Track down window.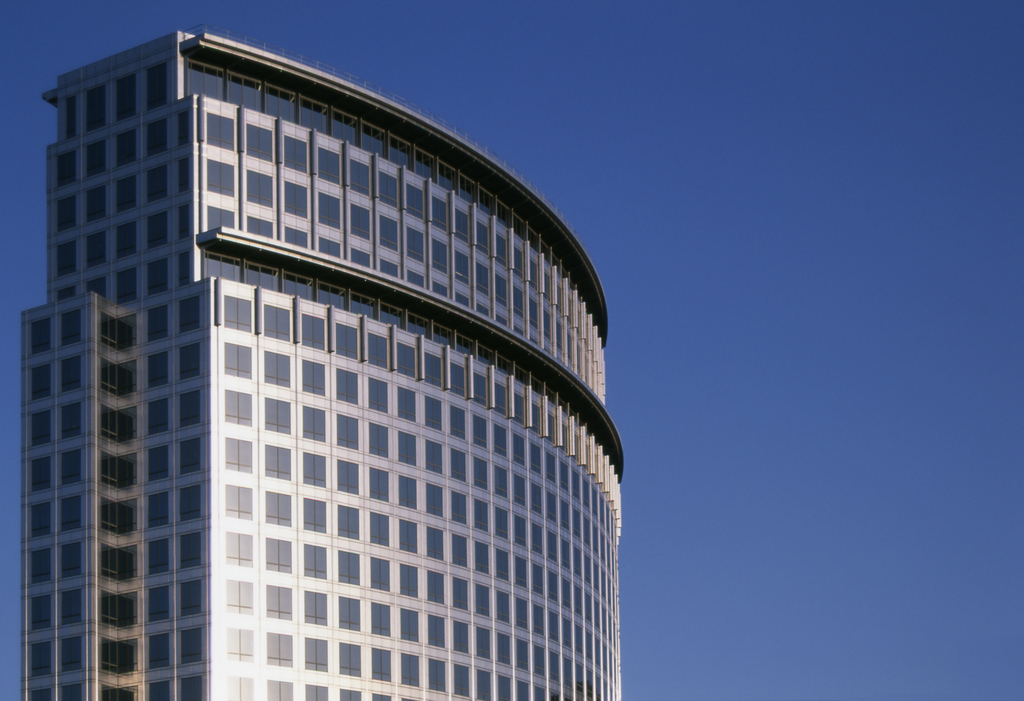
Tracked to <bbox>550, 651, 559, 682</bbox>.
